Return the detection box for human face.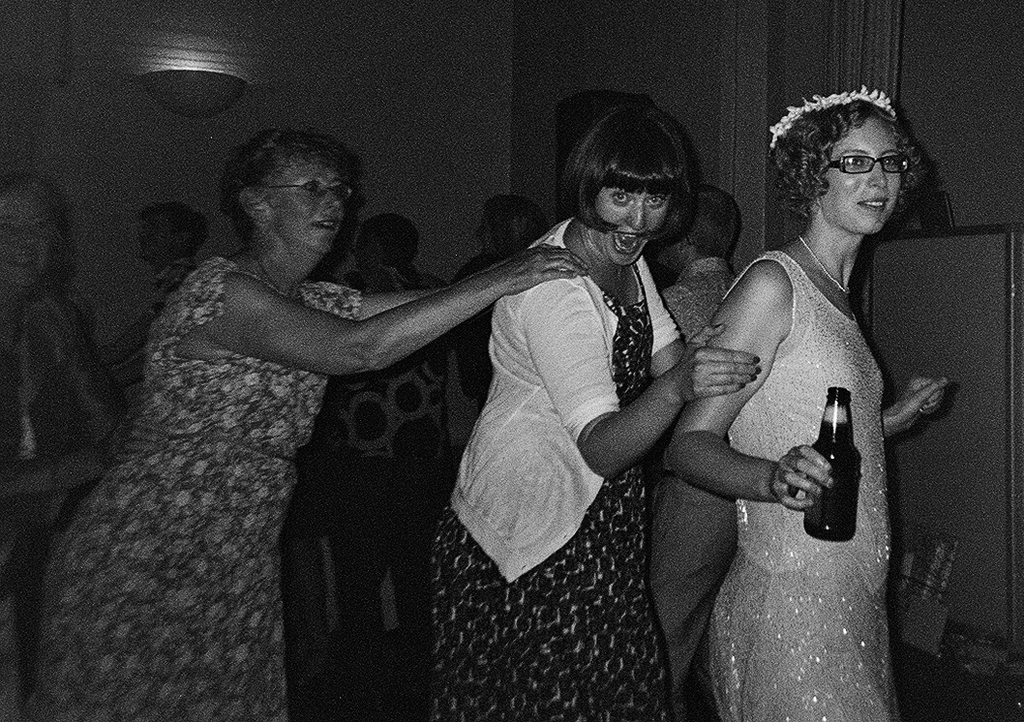
detection(825, 116, 900, 239).
